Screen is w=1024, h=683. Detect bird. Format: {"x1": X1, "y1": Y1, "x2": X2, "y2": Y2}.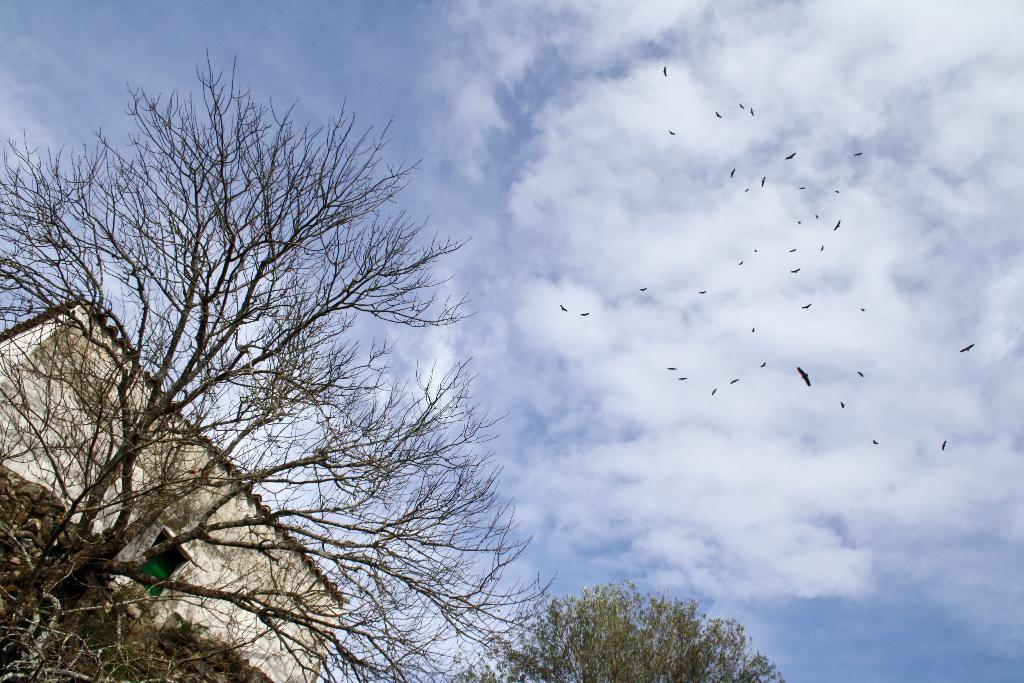
{"x1": 812, "y1": 210, "x2": 822, "y2": 222}.
